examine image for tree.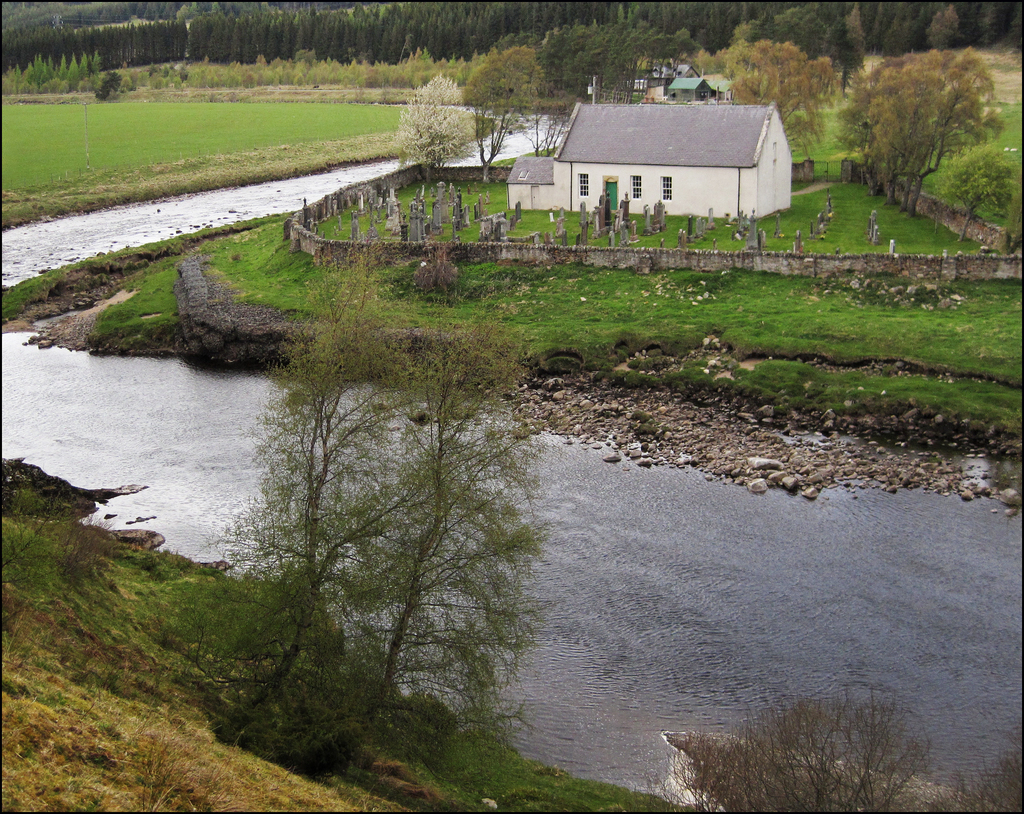
Examination result: [928,735,1023,813].
